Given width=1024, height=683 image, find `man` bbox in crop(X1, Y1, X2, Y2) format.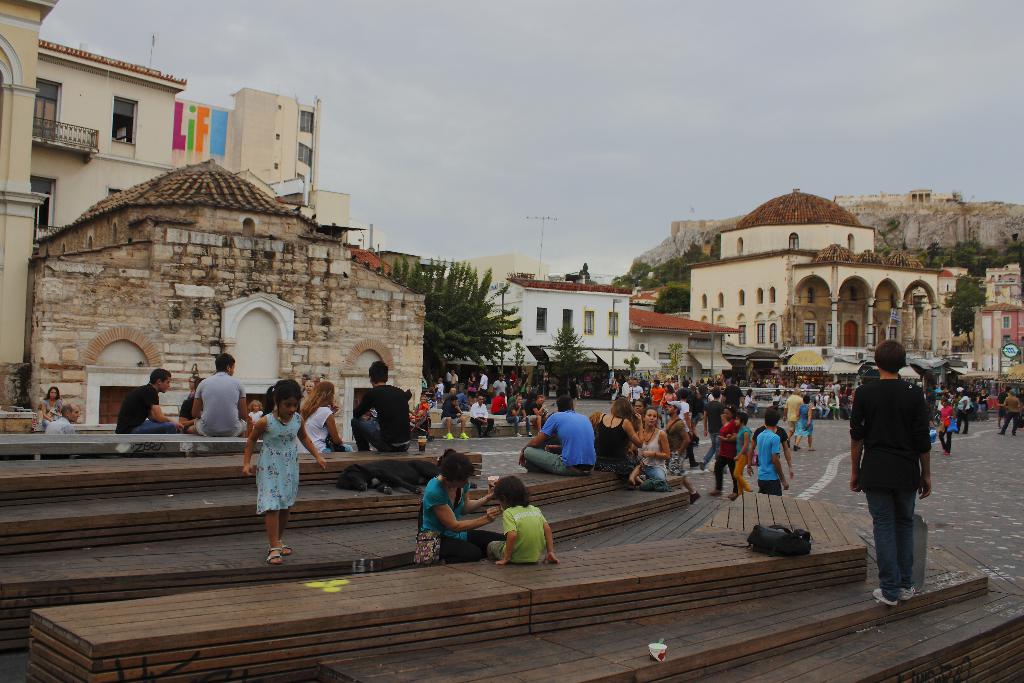
crop(115, 368, 185, 439).
